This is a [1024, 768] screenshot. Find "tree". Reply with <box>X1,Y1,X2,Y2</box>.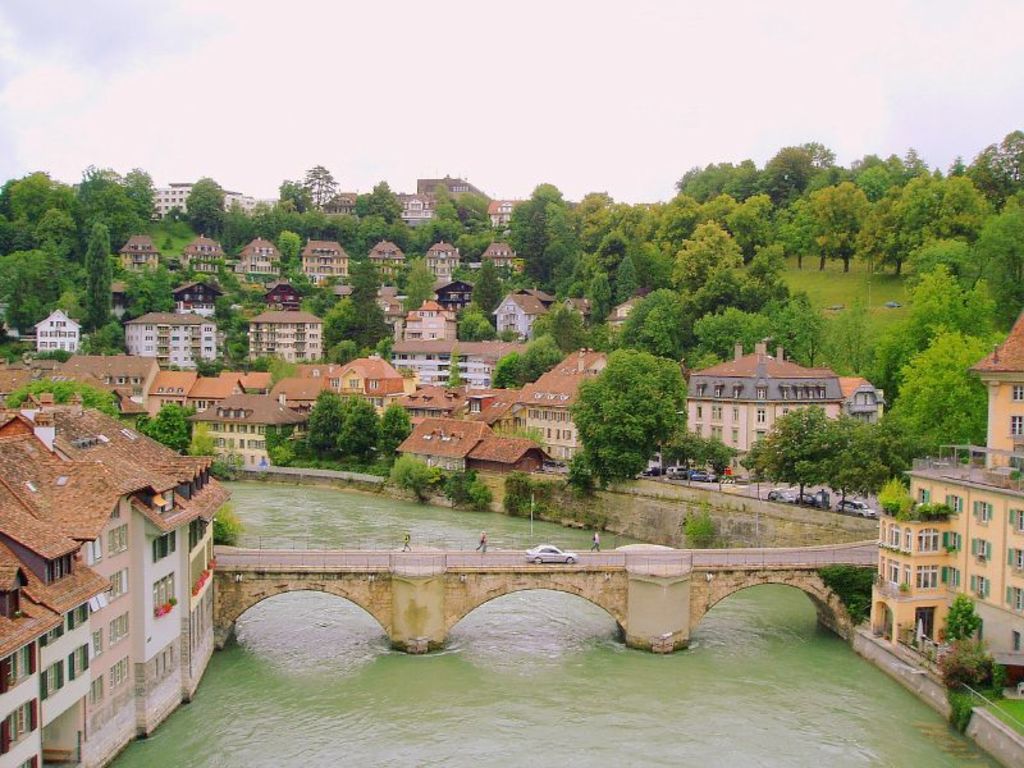
<box>0,241,84,352</box>.
